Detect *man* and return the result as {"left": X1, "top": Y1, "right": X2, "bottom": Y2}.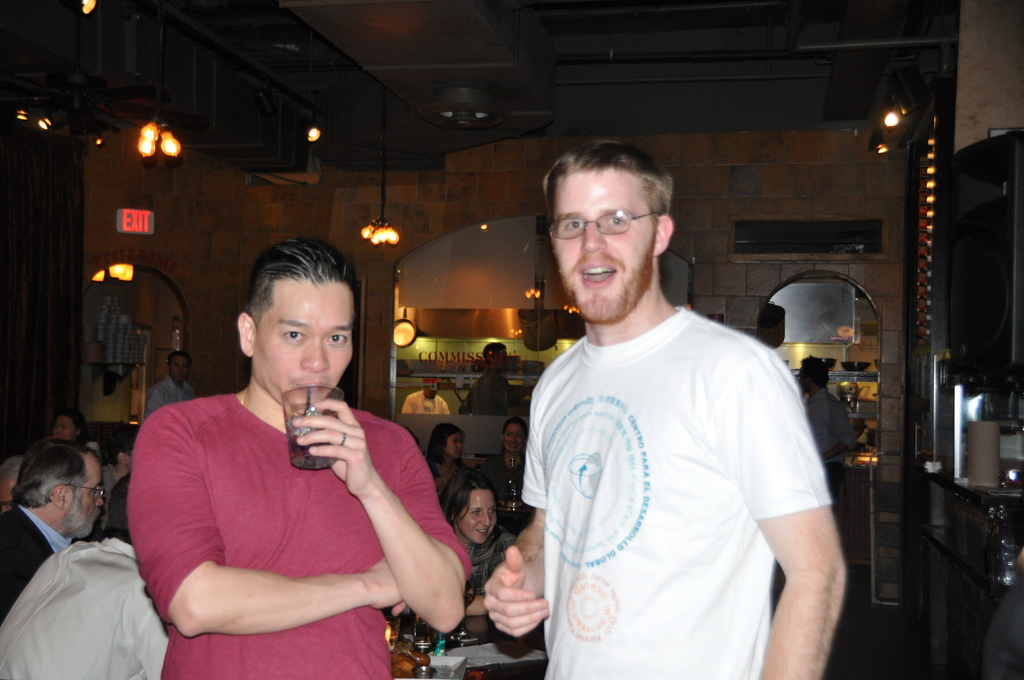
{"left": 126, "top": 228, "right": 481, "bottom": 679}.
